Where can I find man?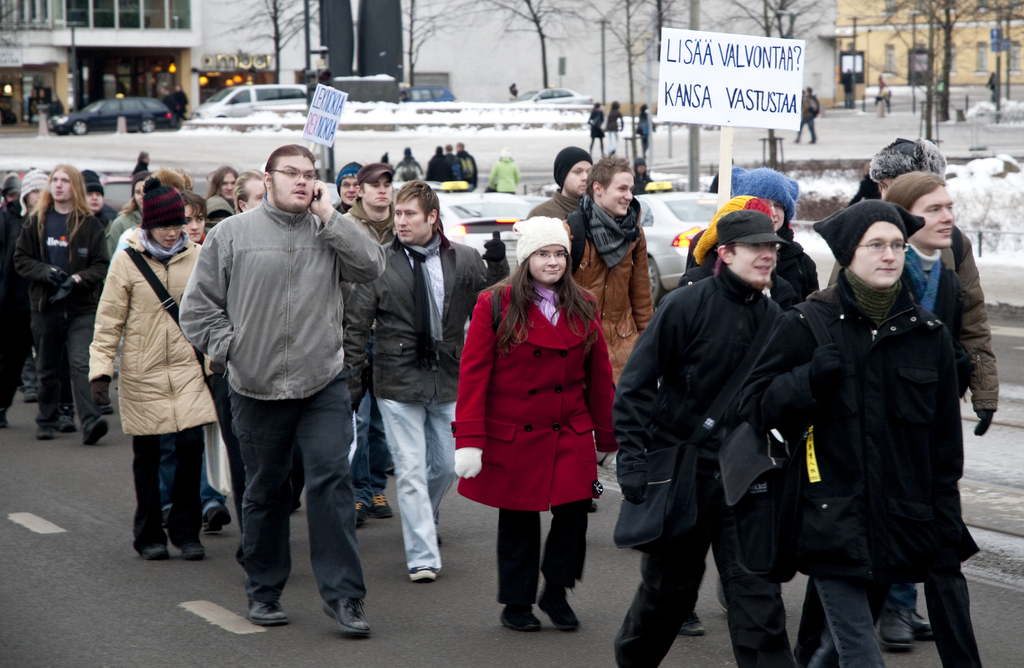
You can find it at 733/200/977/667.
